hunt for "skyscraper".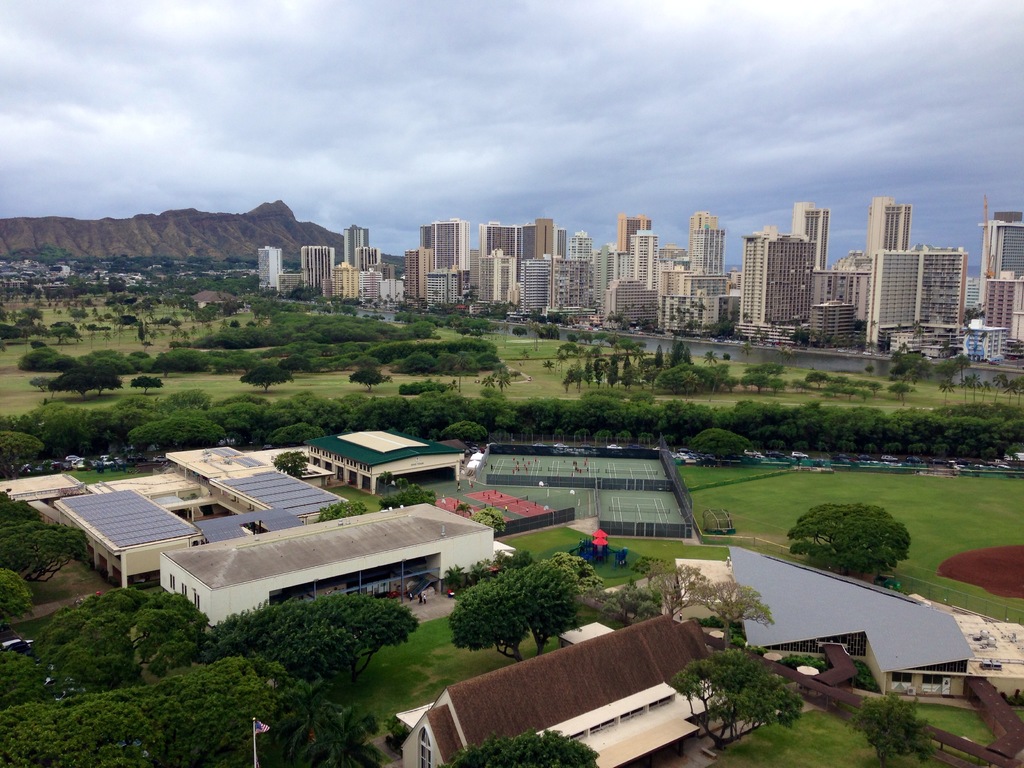
Hunted down at bbox(256, 243, 280, 298).
